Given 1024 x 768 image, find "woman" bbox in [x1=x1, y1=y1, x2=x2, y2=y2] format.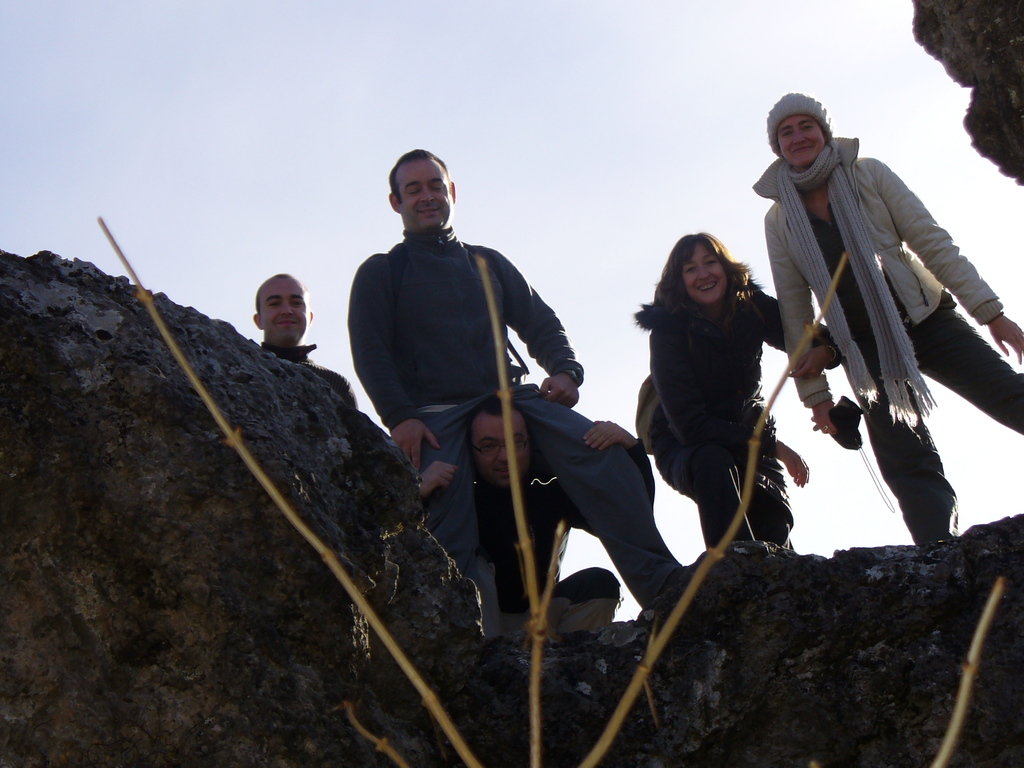
[x1=753, y1=91, x2=1023, y2=561].
